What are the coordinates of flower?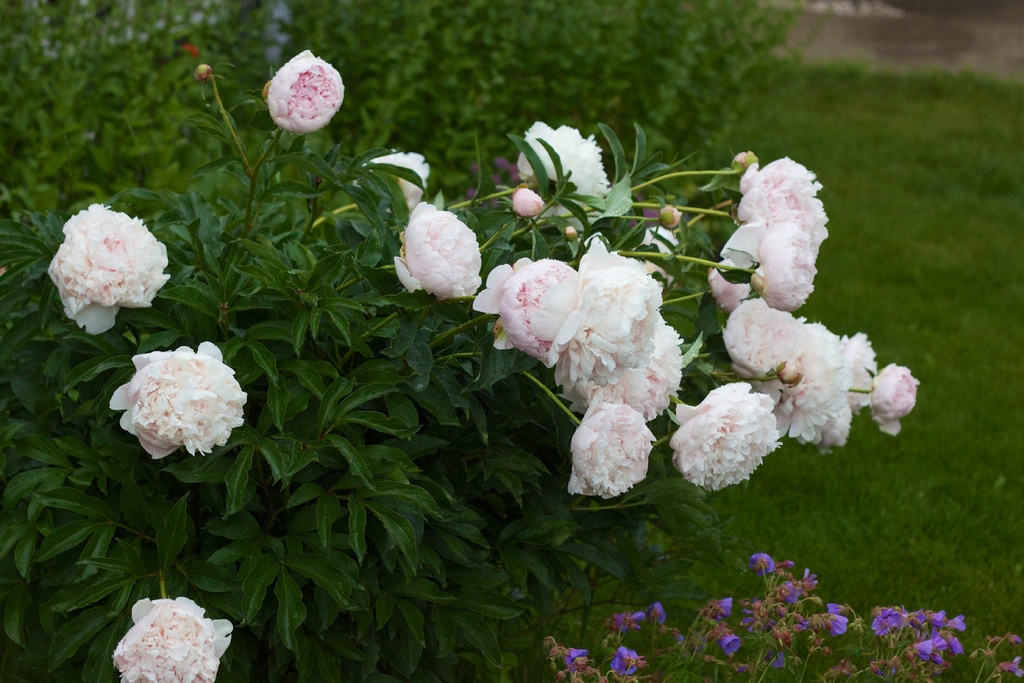
755/550/782/577.
